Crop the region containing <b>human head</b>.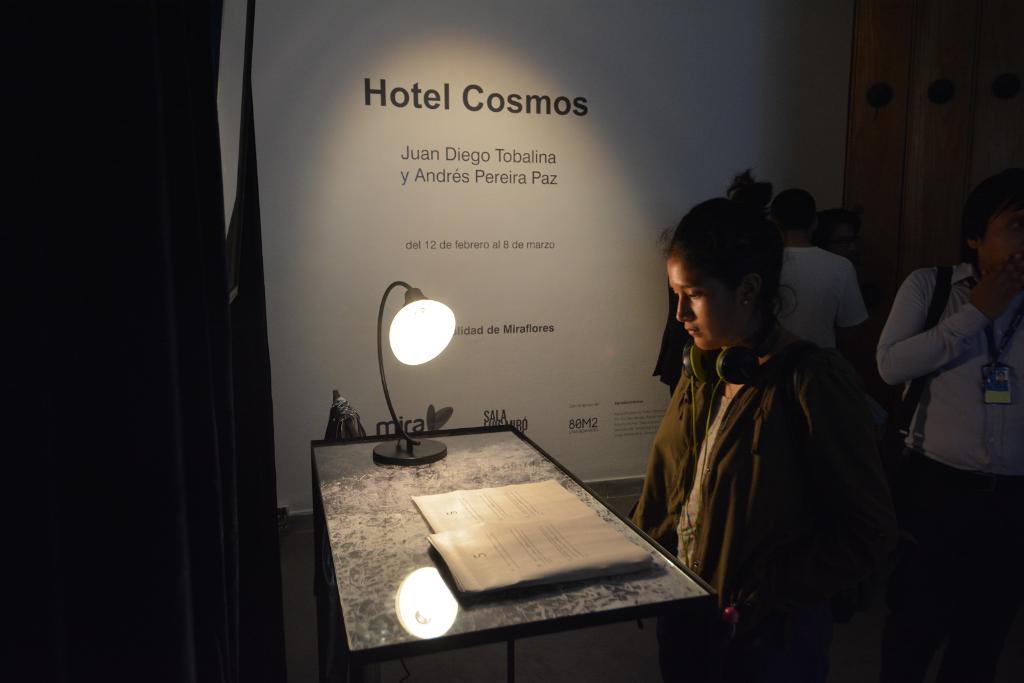
Crop region: x1=959 y1=166 x2=1023 y2=273.
